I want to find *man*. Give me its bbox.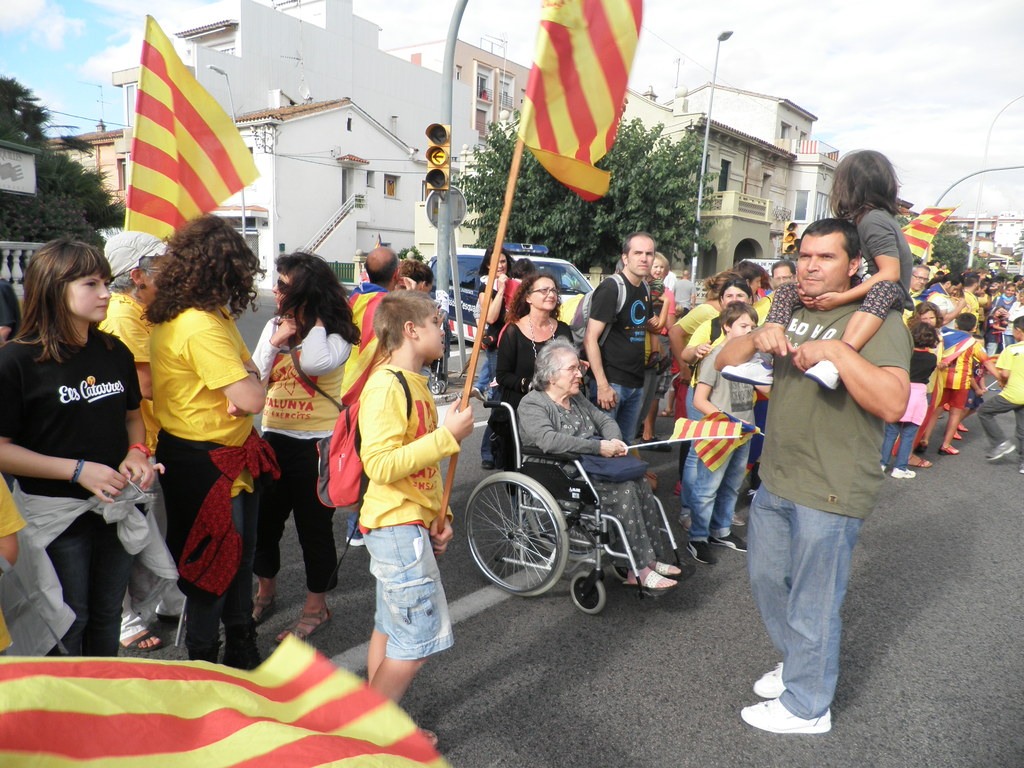
locate(925, 264, 961, 326).
